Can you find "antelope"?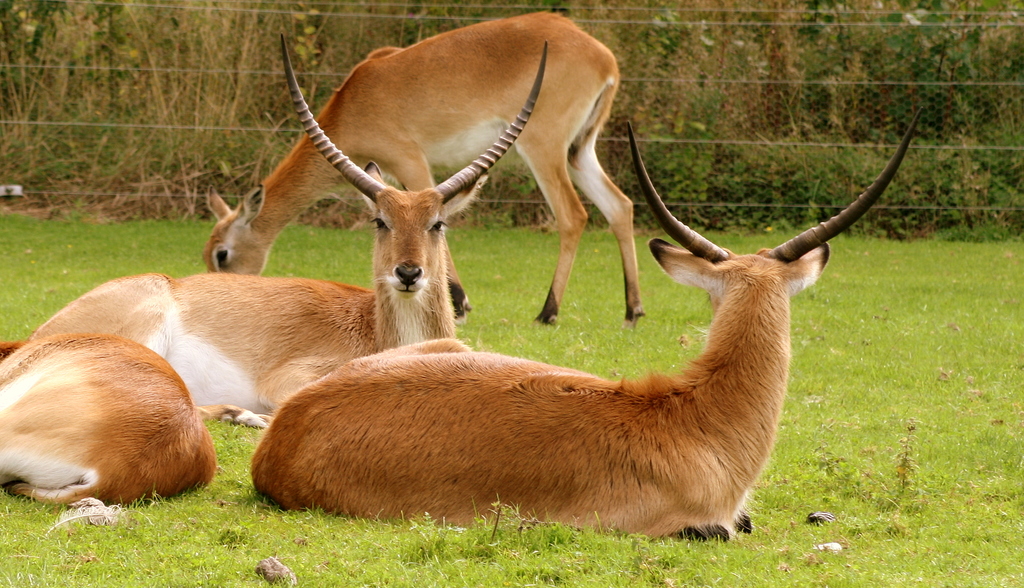
Yes, bounding box: {"left": 0, "top": 35, "right": 547, "bottom": 428}.
